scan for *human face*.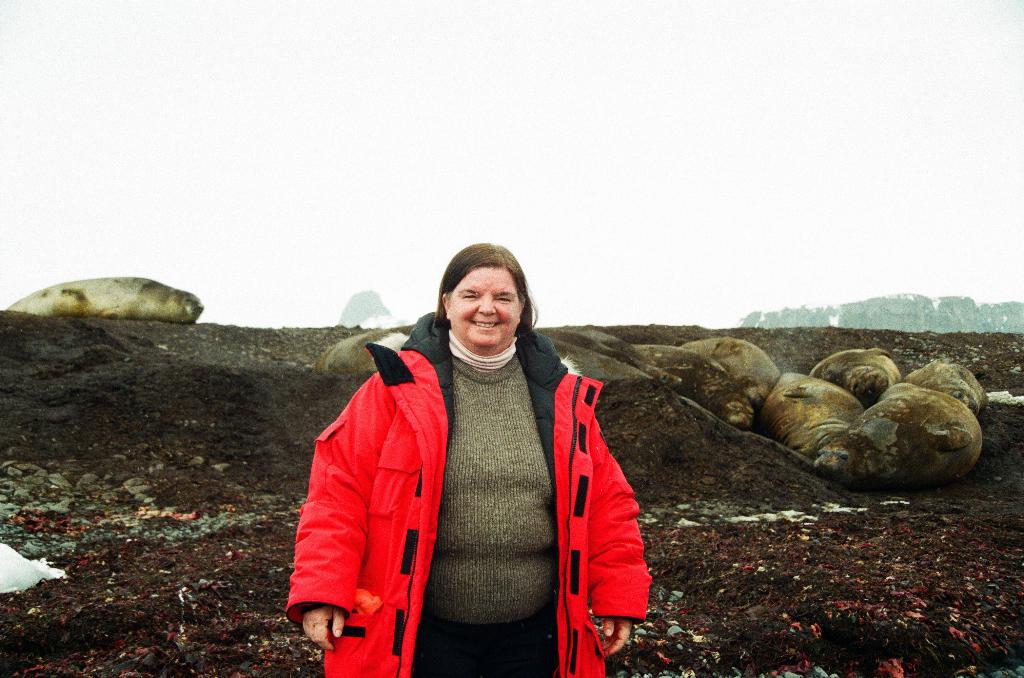
Scan result: {"left": 447, "top": 268, "right": 520, "bottom": 348}.
